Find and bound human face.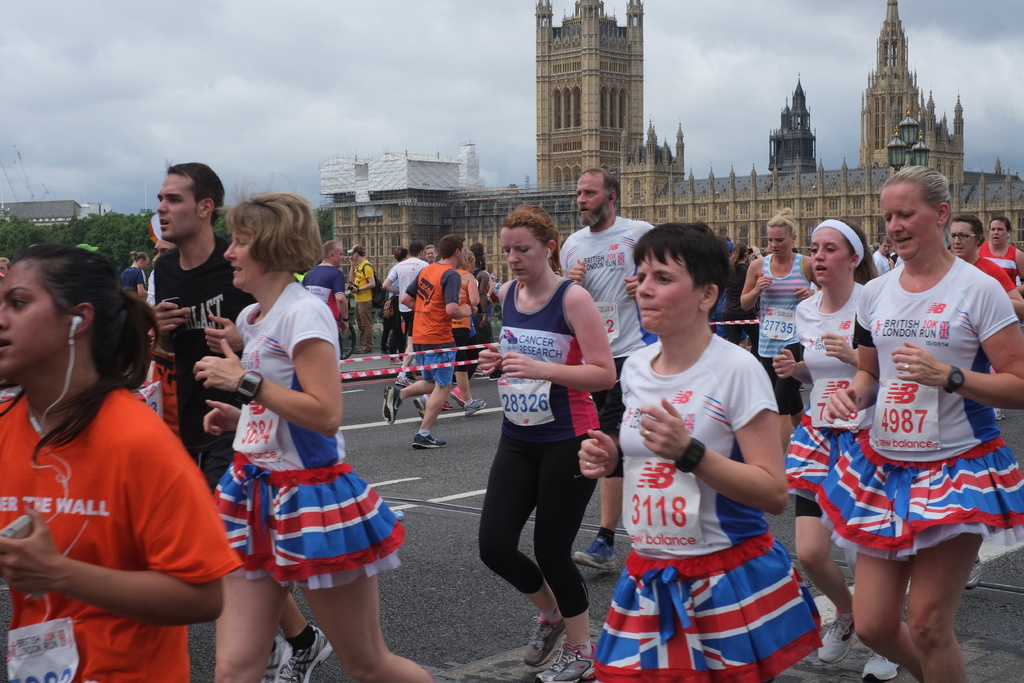
Bound: rect(880, 186, 936, 265).
